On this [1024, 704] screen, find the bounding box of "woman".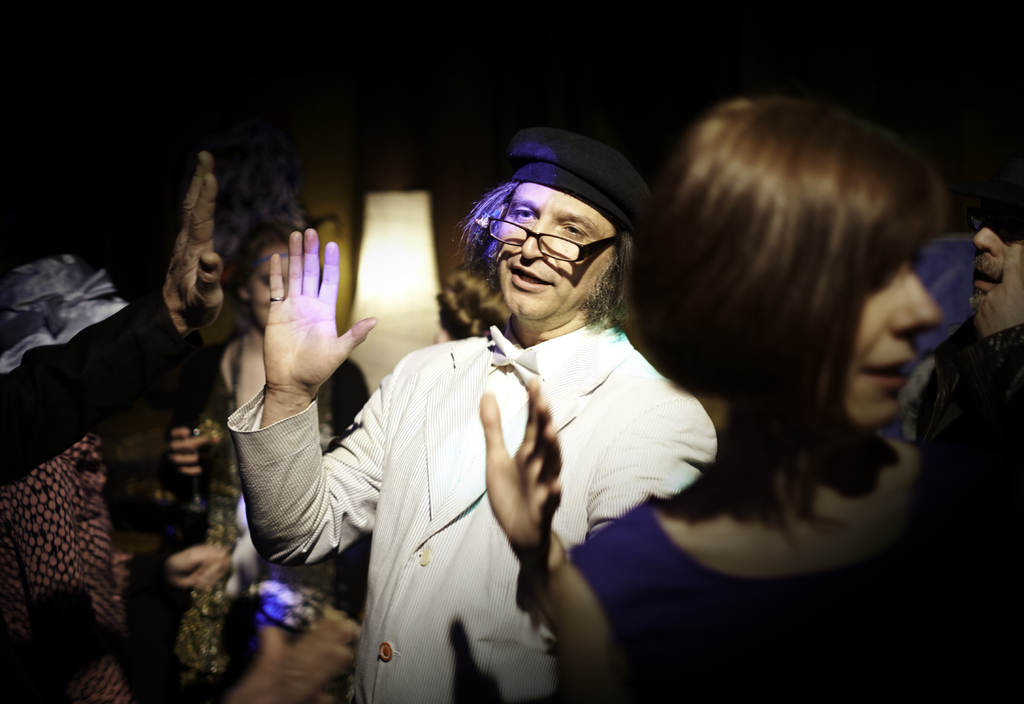
Bounding box: BBox(207, 215, 369, 457).
